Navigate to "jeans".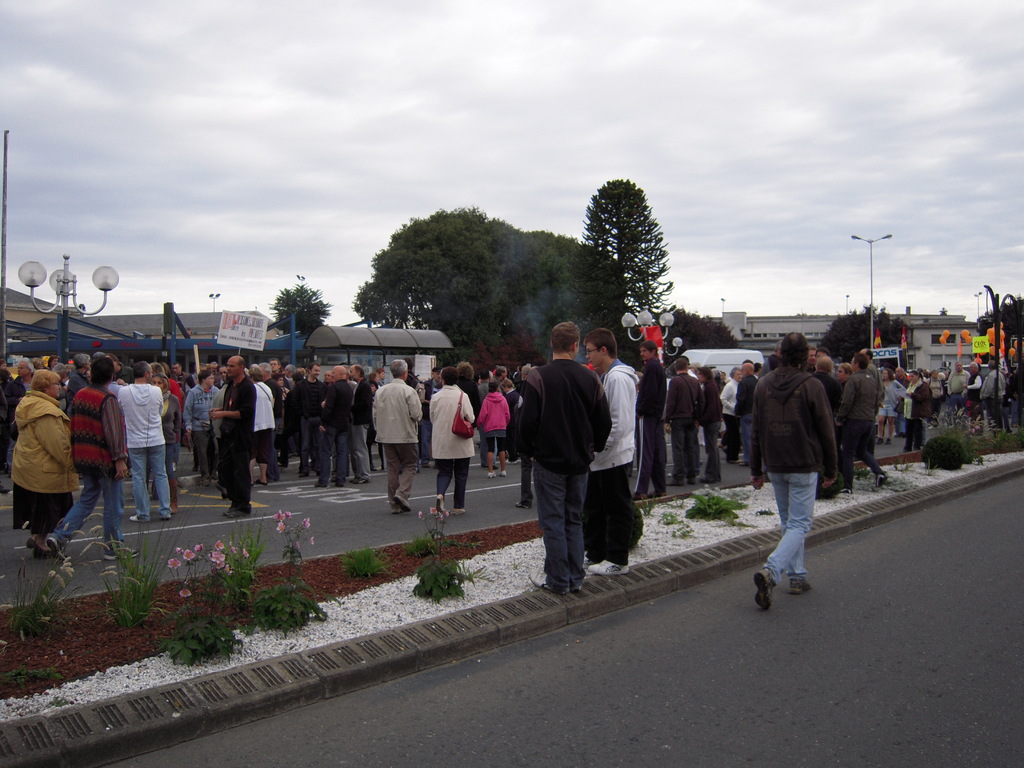
Navigation target: 535:471:593:589.
